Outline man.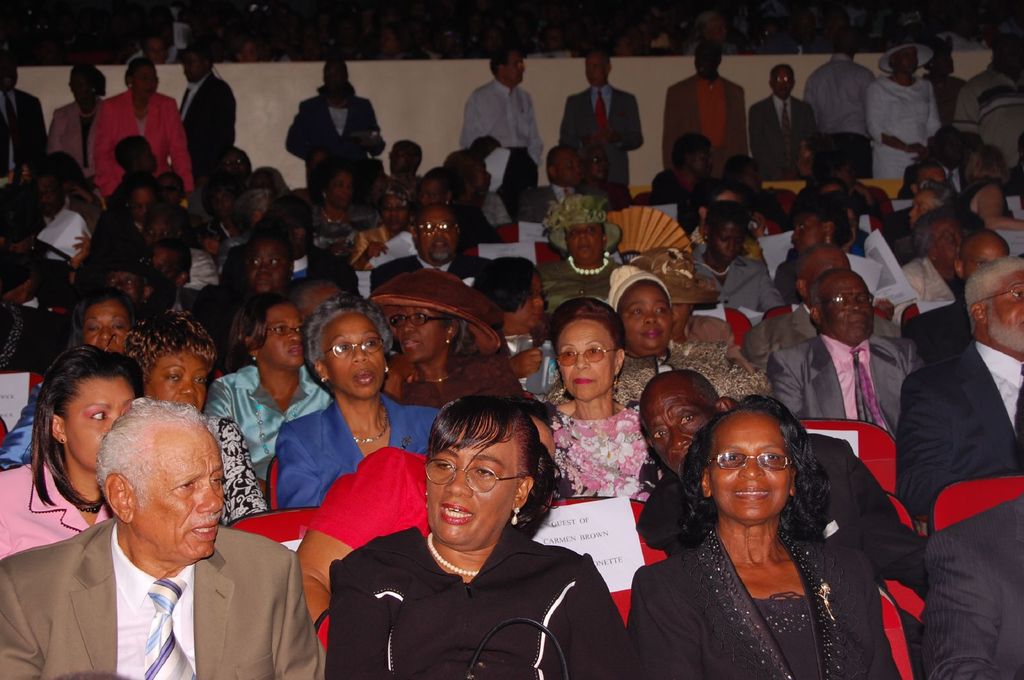
Outline: locate(373, 200, 502, 303).
